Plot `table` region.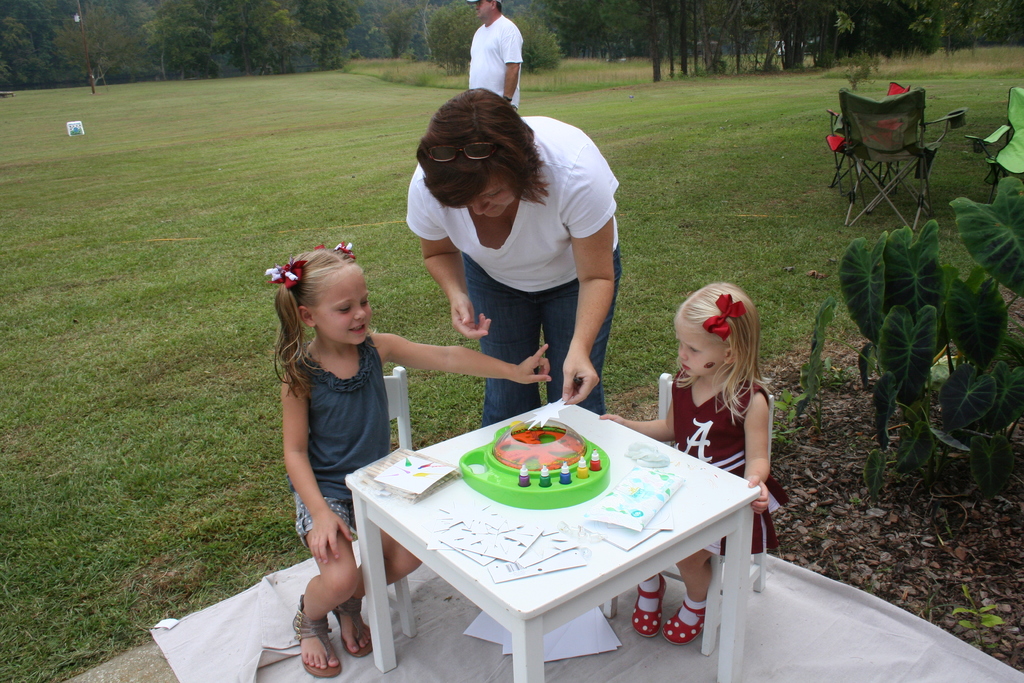
Plotted at 340:391:758:682.
